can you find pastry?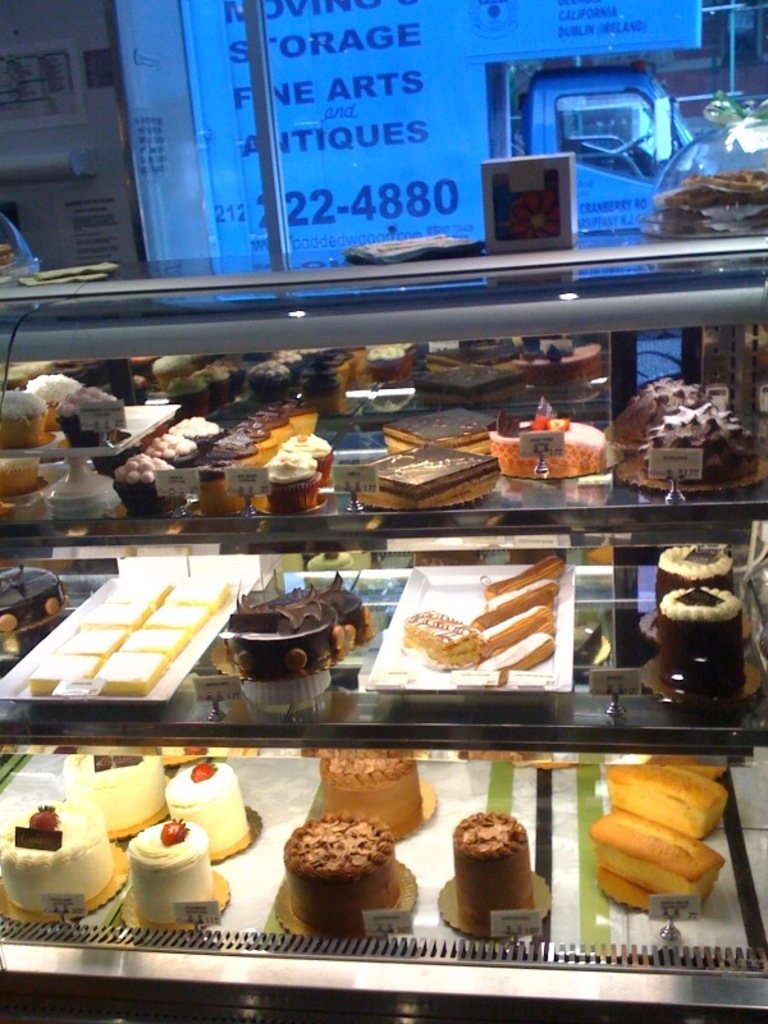
Yes, bounding box: [118, 453, 172, 517].
